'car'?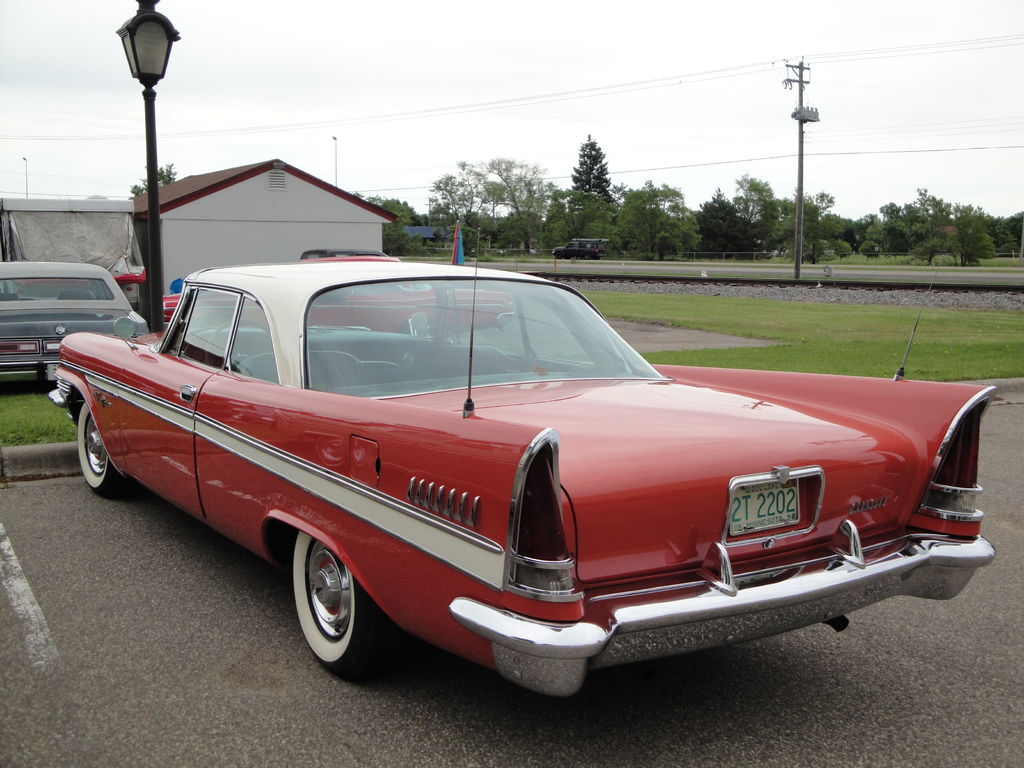
[x1=551, y1=238, x2=609, y2=258]
